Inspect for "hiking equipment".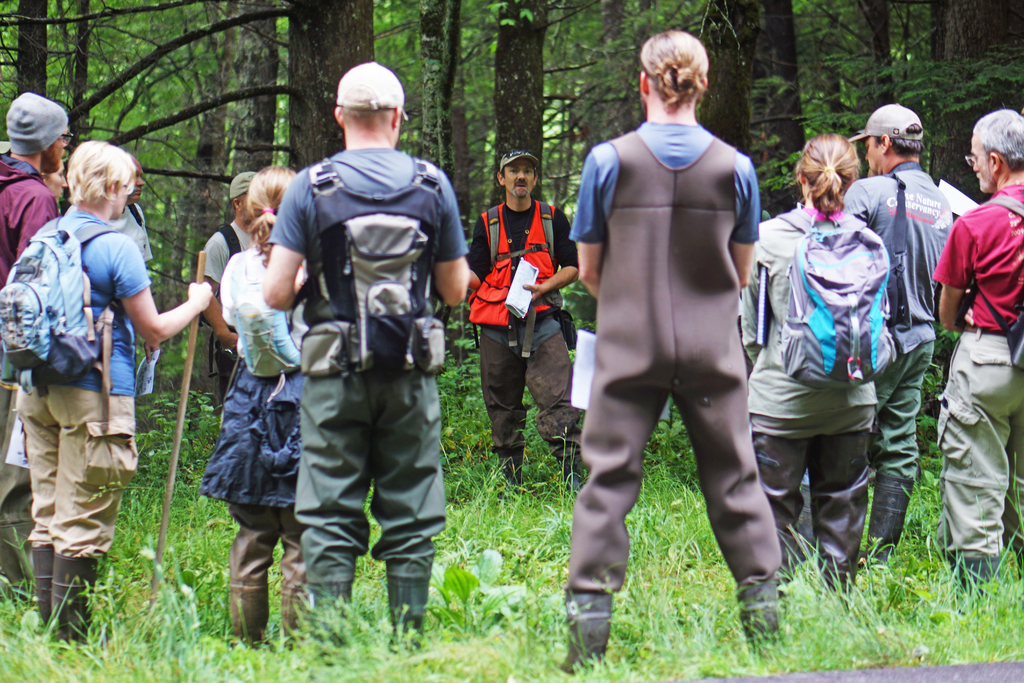
Inspection: {"x1": 799, "y1": 488, "x2": 814, "y2": 562}.
